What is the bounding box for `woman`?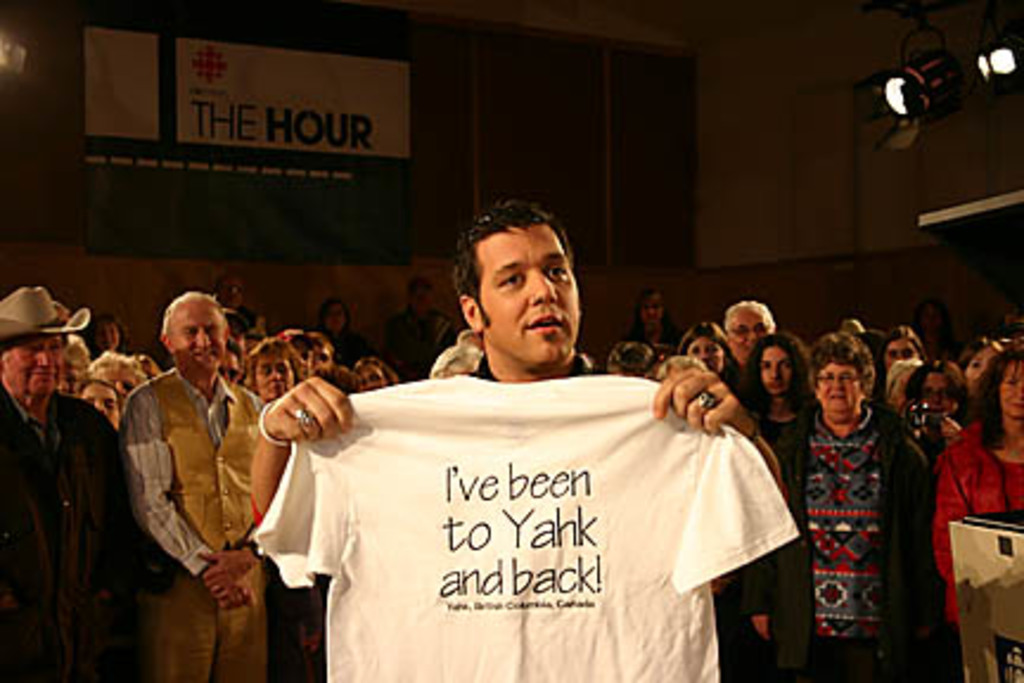
<region>683, 325, 754, 676</region>.
